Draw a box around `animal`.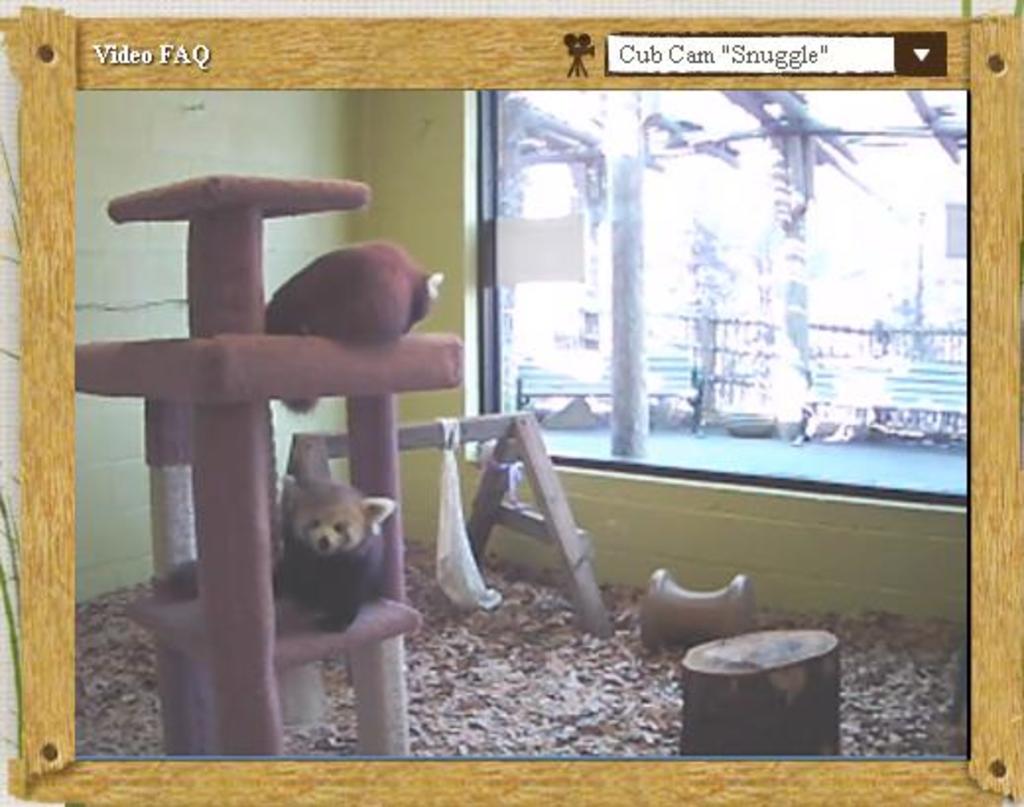
x1=270, y1=472, x2=398, y2=642.
